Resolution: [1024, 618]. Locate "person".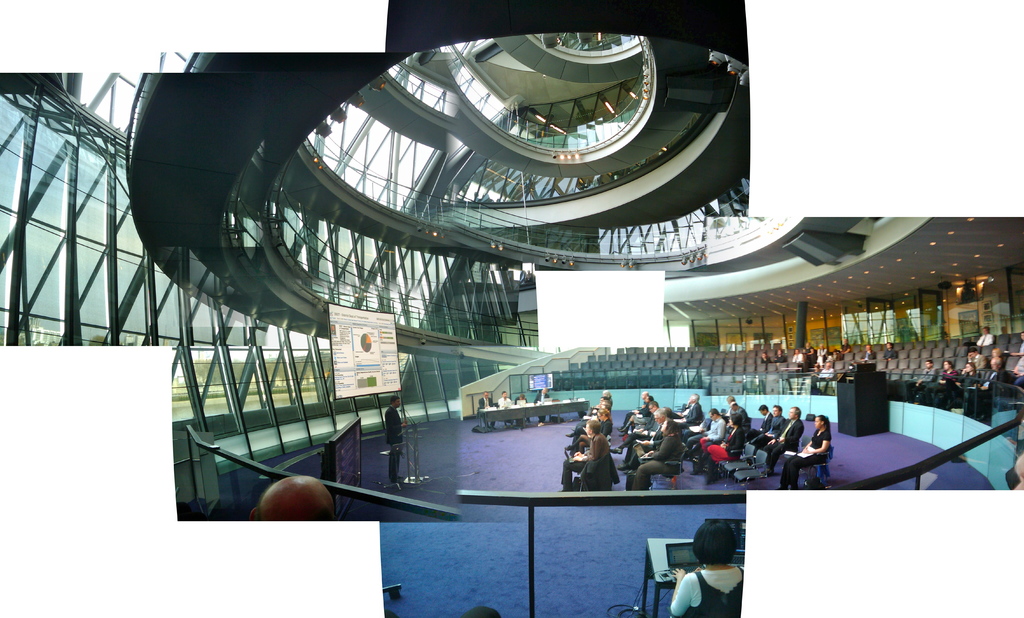
region(561, 419, 616, 494).
